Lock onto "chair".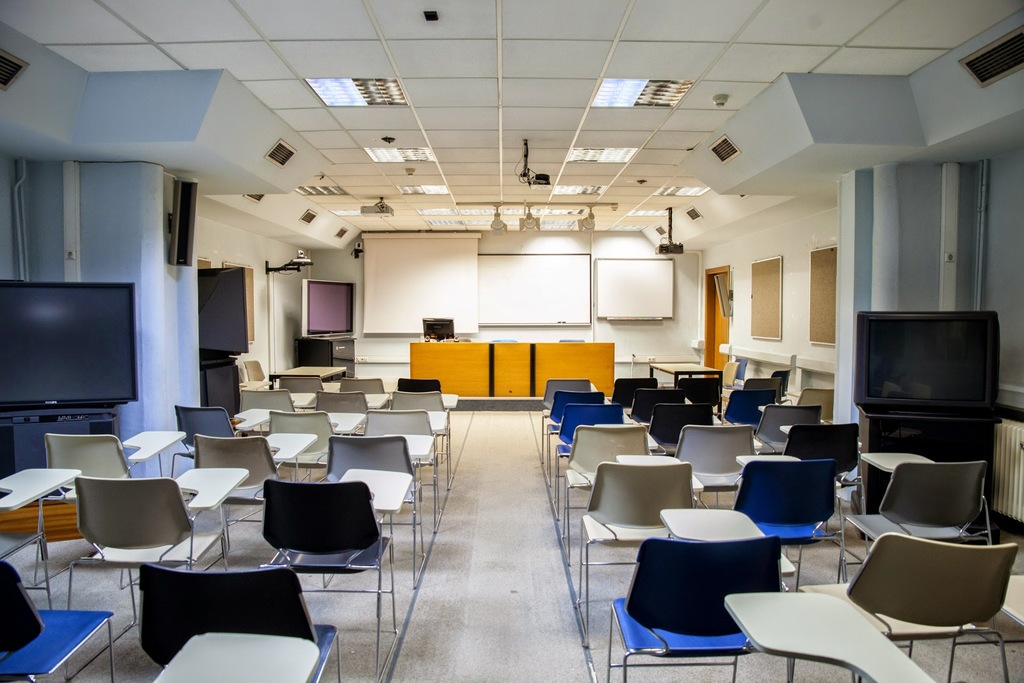
Locked: [x1=33, y1=425, x2=191, y2=579].
